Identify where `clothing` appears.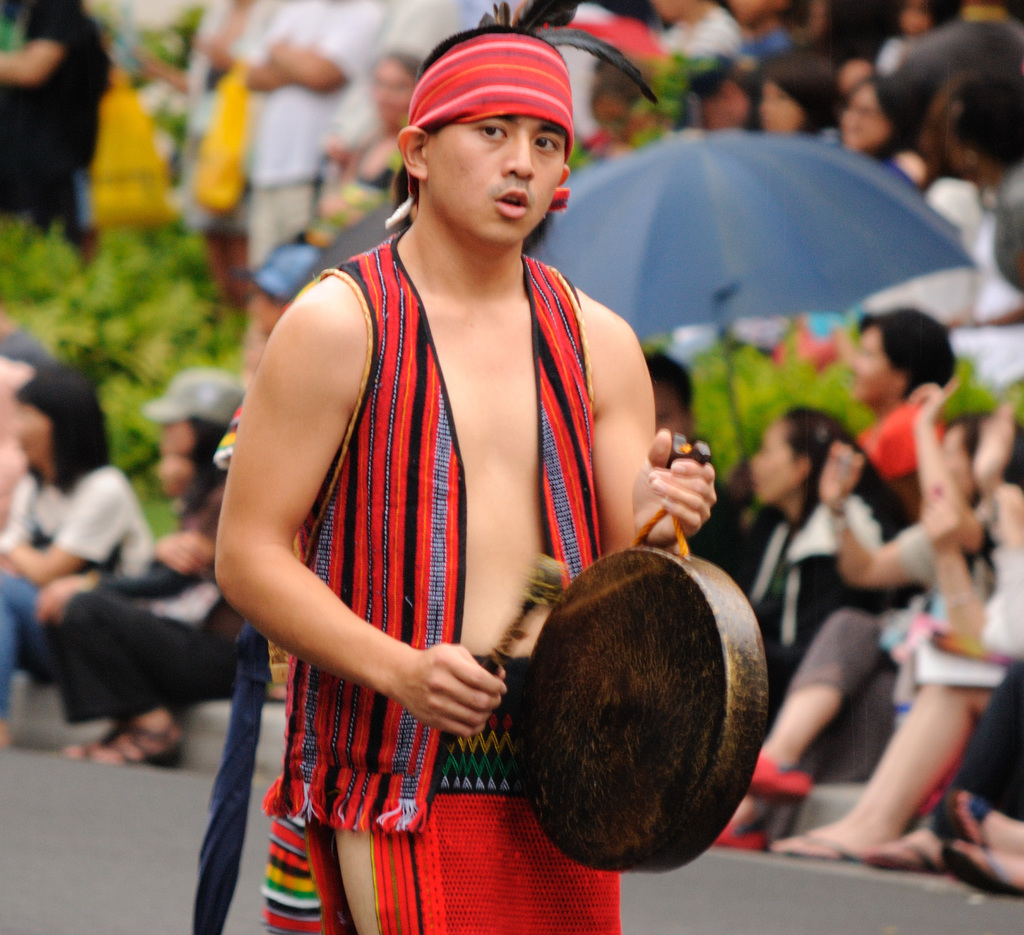
Appears at Rect(987, 172, 1023, 301).
